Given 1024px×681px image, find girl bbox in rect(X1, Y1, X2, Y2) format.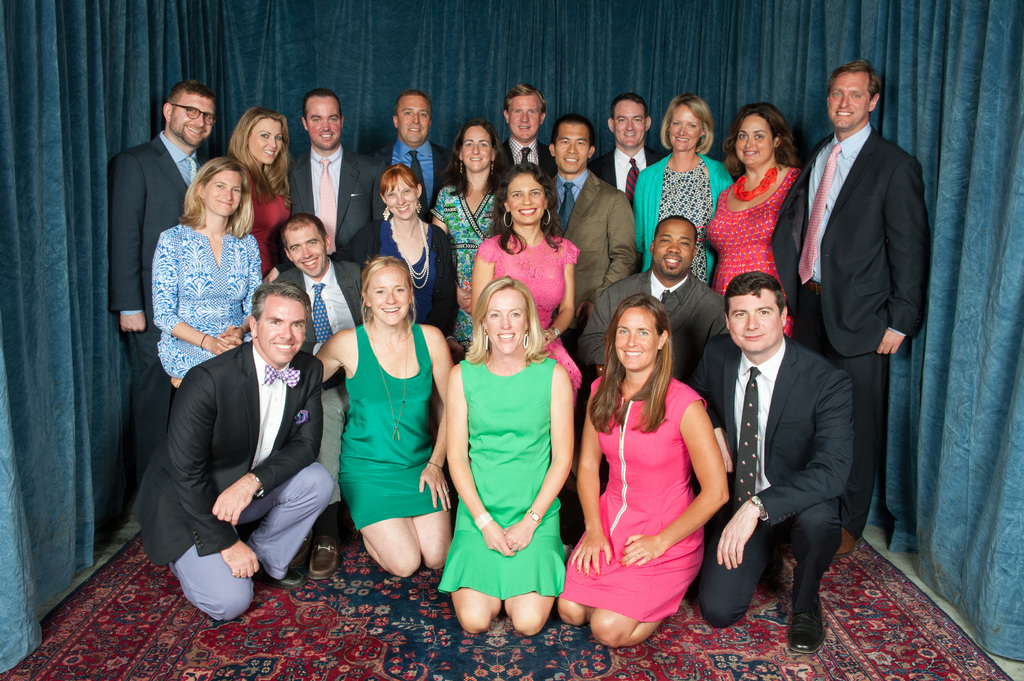
rect(223, 107, 291, 264).
